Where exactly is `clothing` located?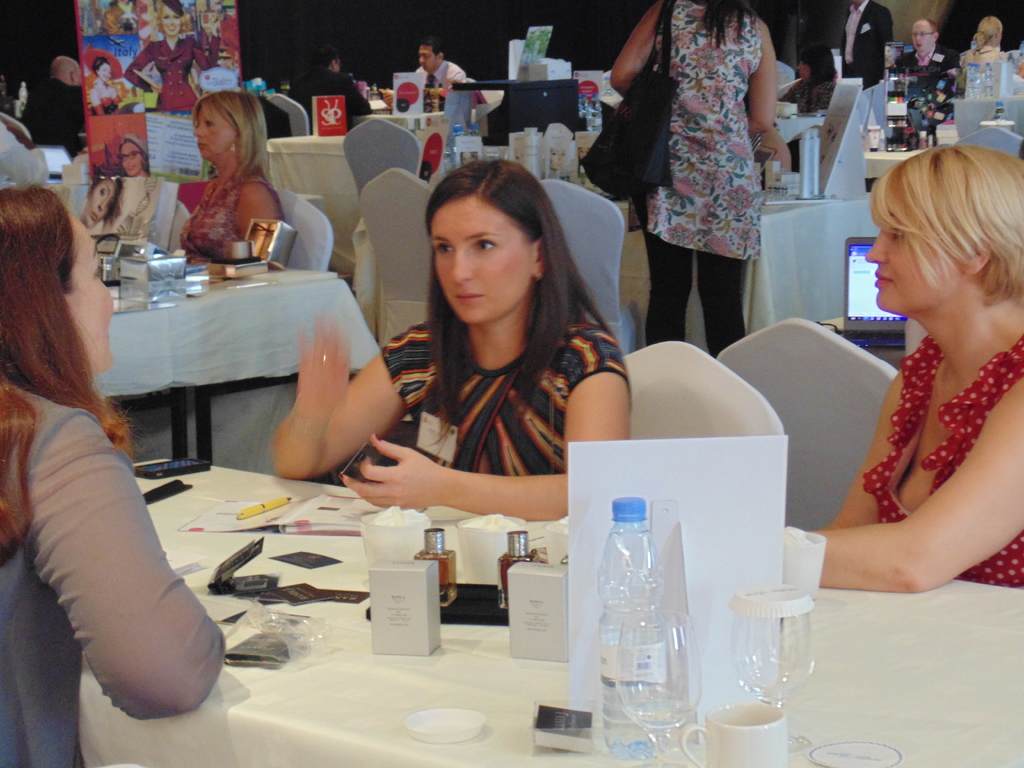
Its bounding box is select_region(21, 74, 94, 158).
